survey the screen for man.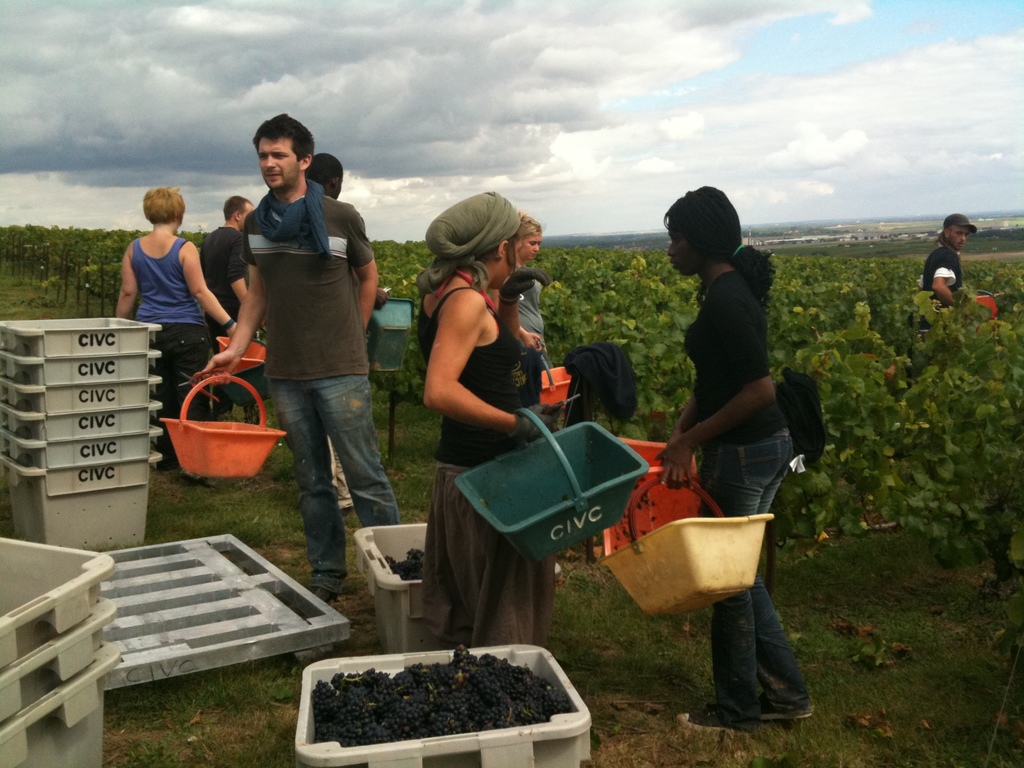
Survey found: bbox=(921, 212, 978, 309).
